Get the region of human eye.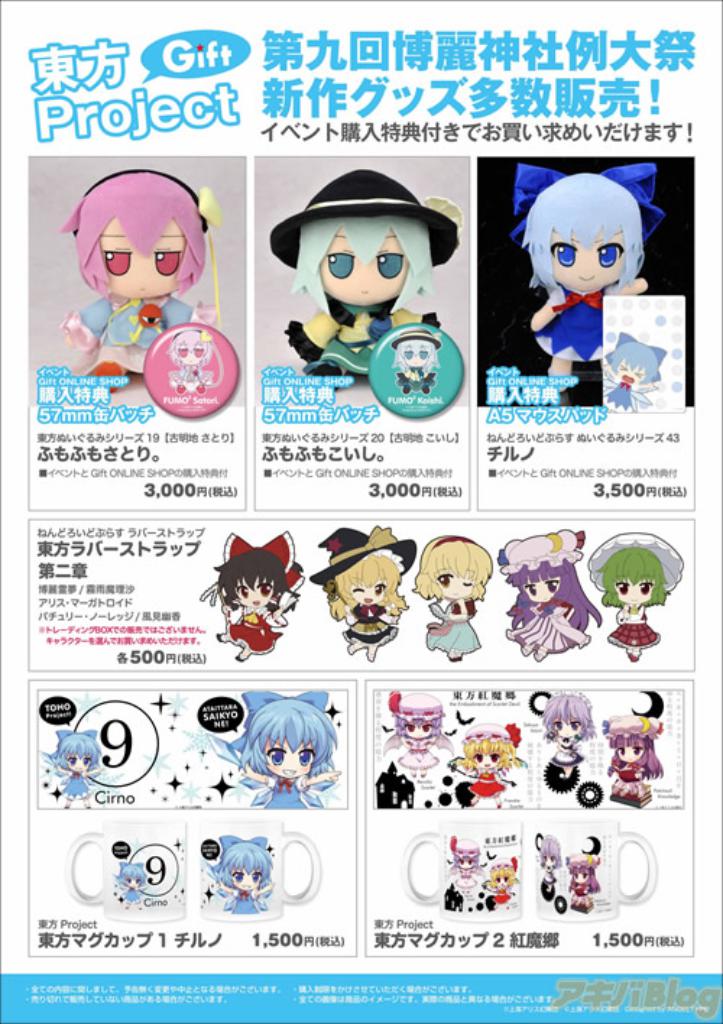
(466, 858, 474, 866).
